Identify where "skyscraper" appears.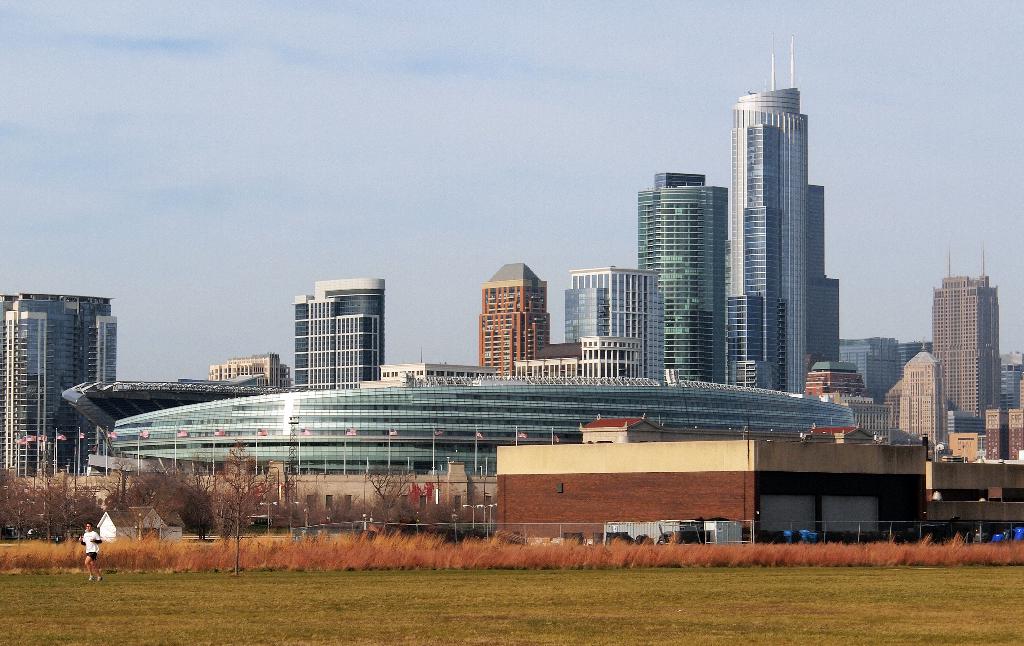
Appears at [x1=204, y1=349, x2=290, y2=391].
